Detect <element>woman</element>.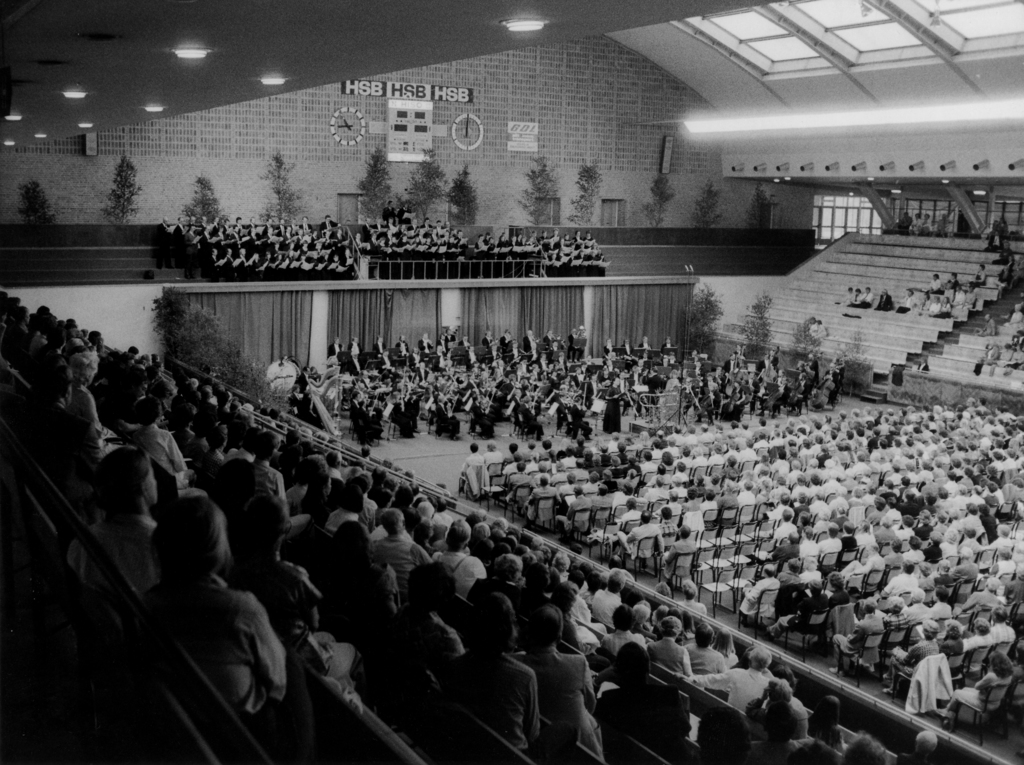
Detected at [left=68, top=353, right=120, bottom=458].
